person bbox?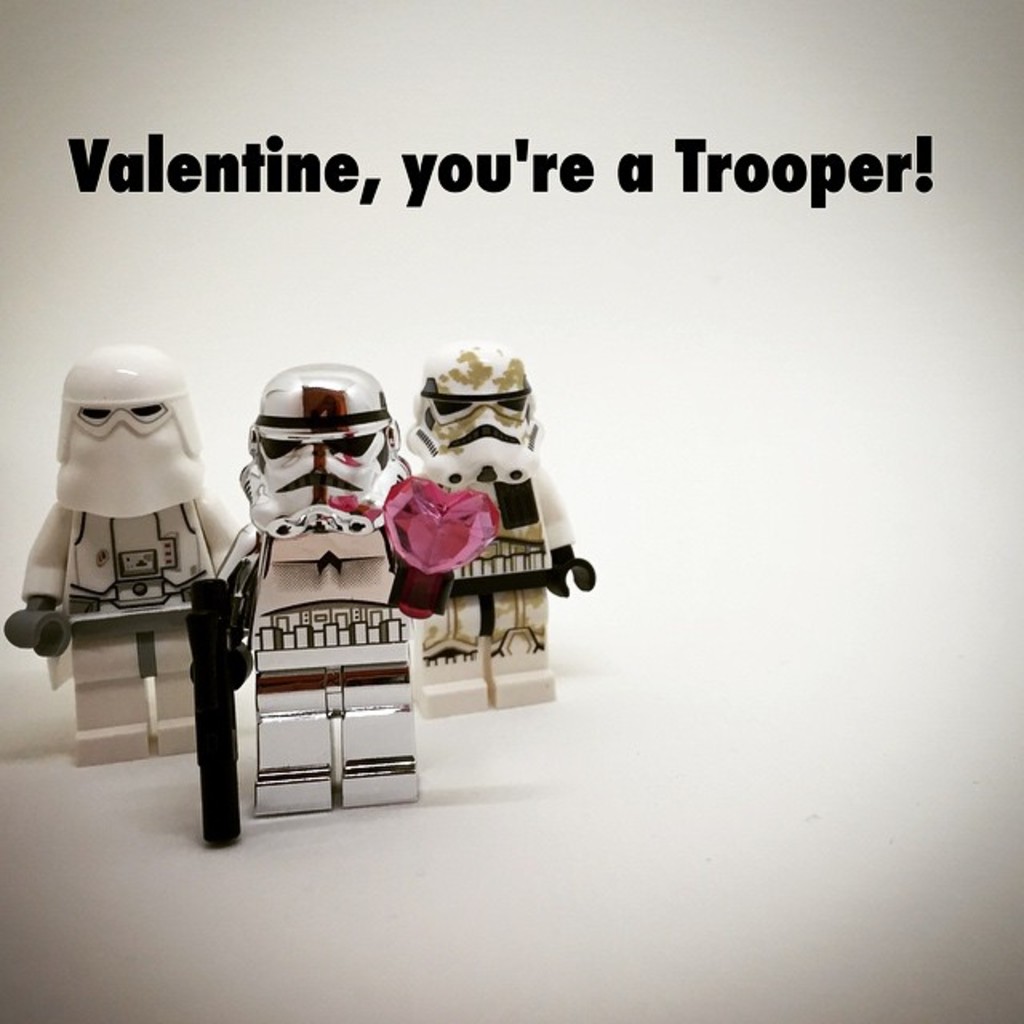
<bbox>400, 339, 594, 717</bbox>
